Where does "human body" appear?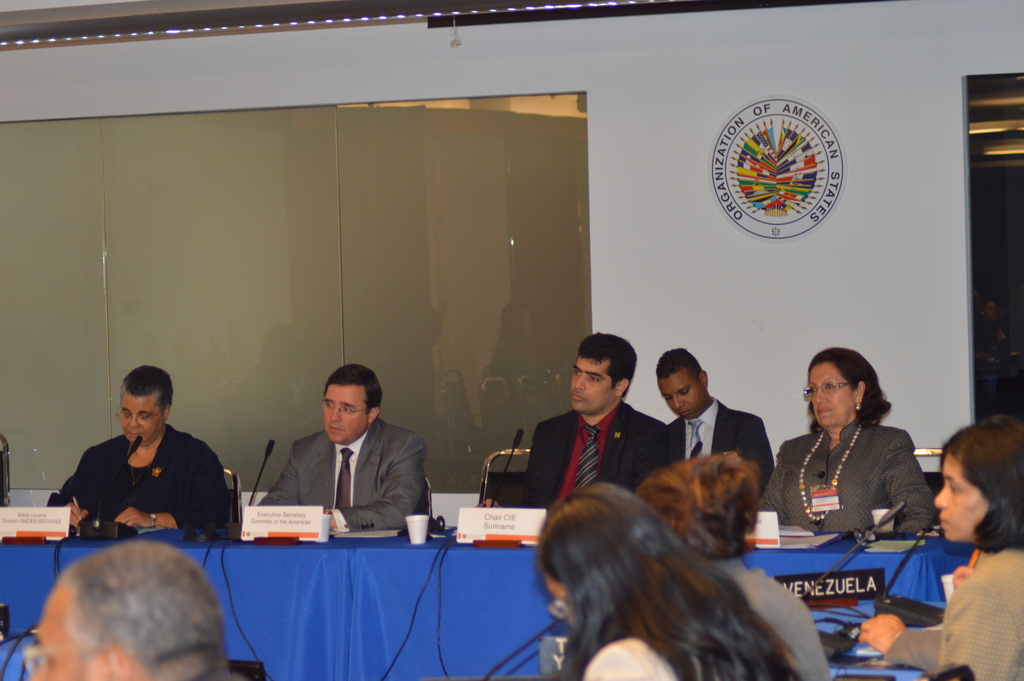
Appears at l=668, t=394, r=772, b=488.
